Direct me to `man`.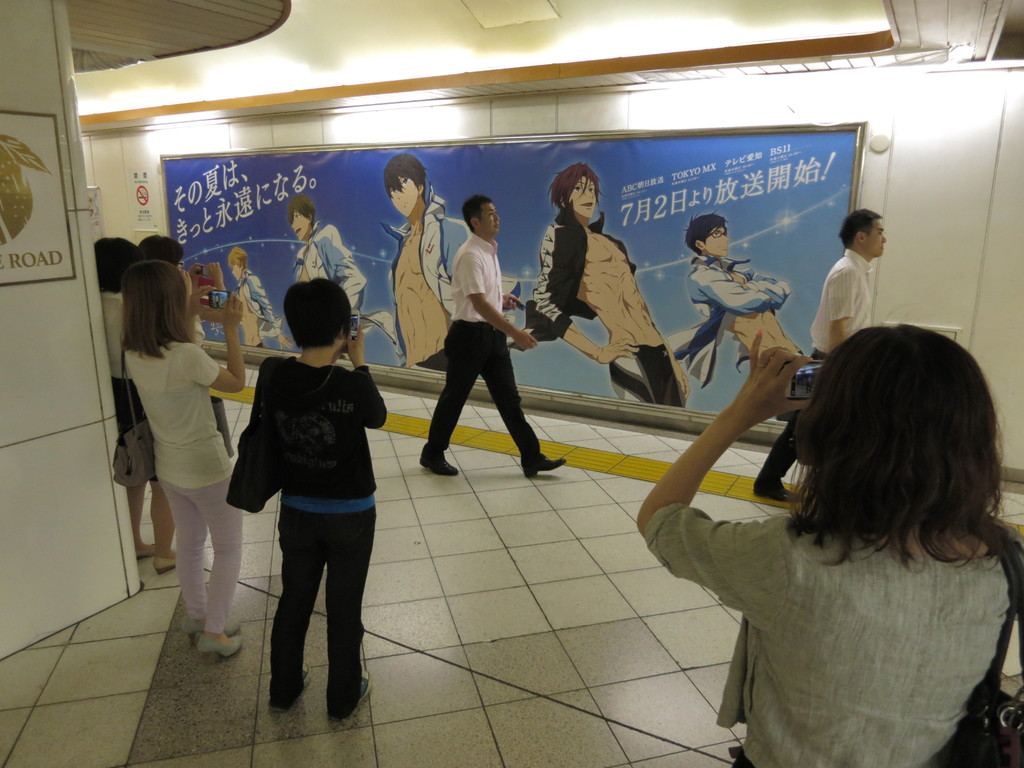
Direction: box(381, 161, 525, 374).
